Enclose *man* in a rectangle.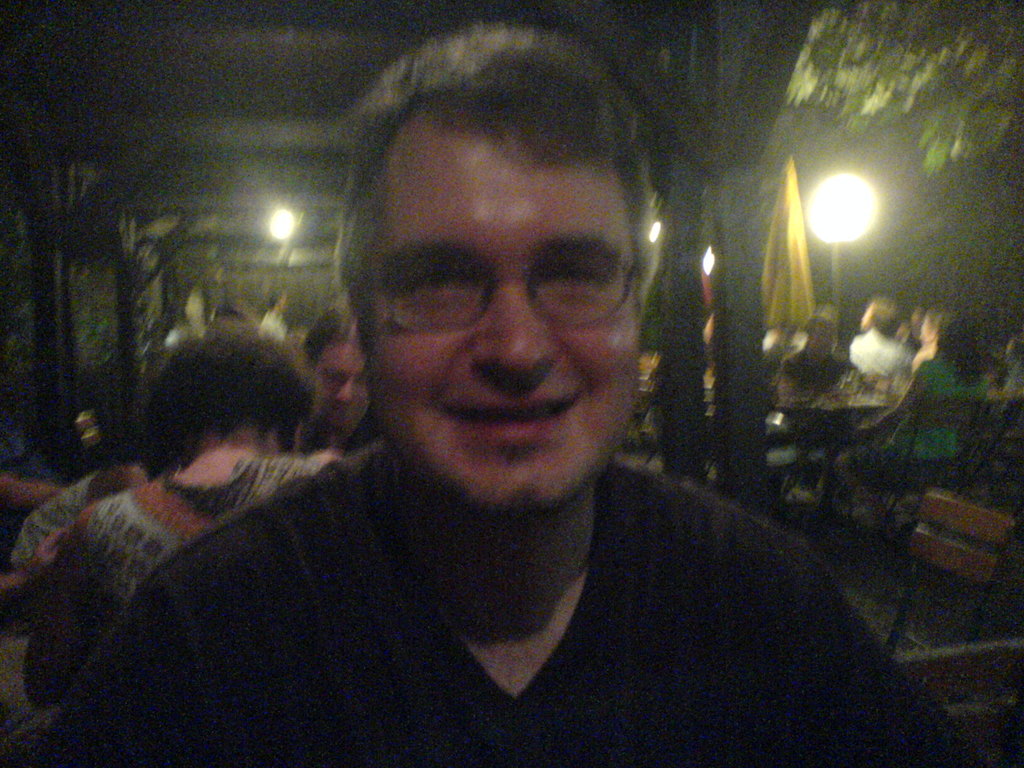
(14,77,911,767).
